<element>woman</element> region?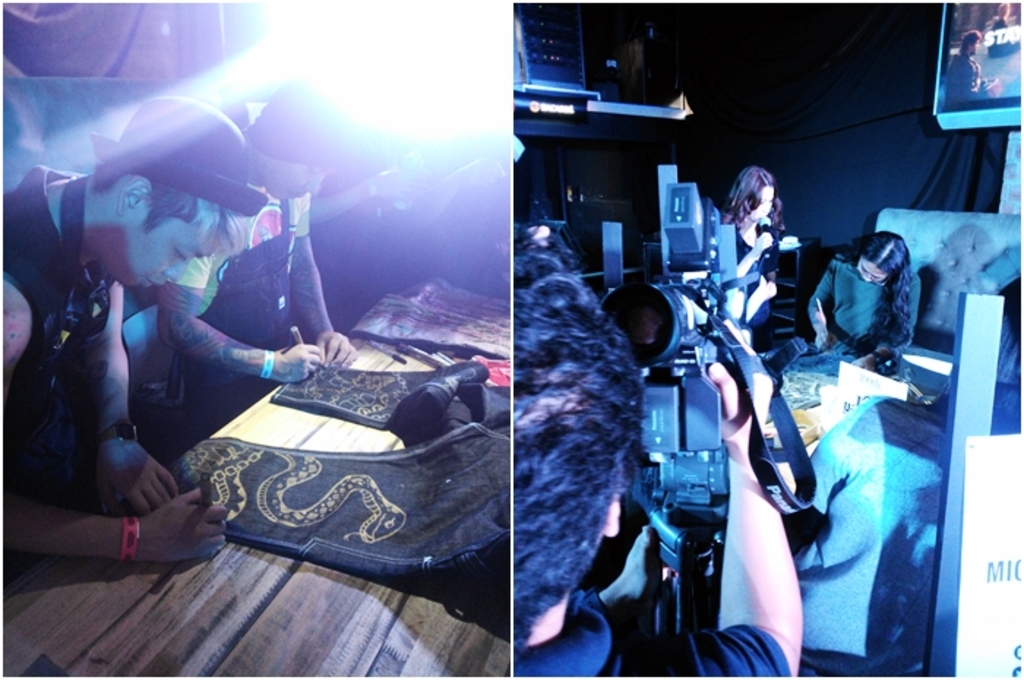
bbox=(717, 156, 821, 326)
